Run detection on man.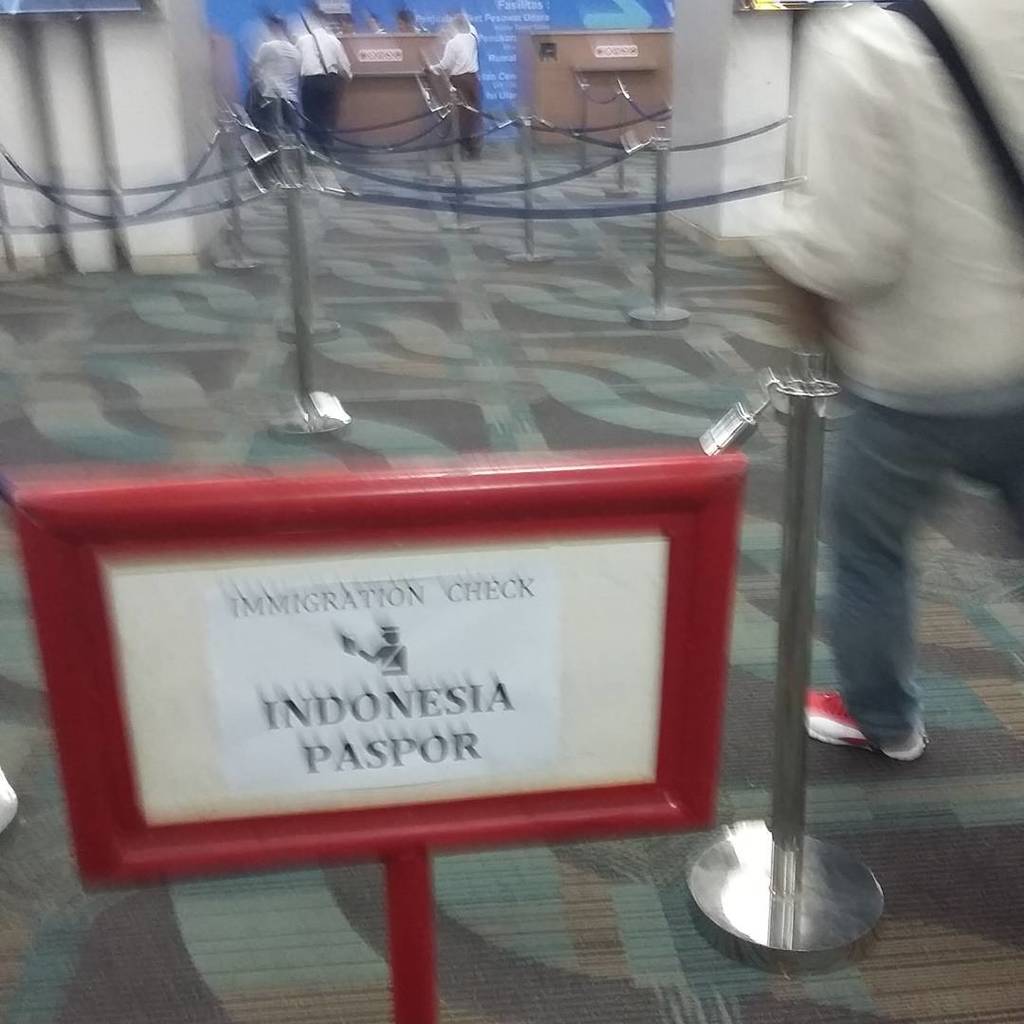
Result: 292 11 357 153.
